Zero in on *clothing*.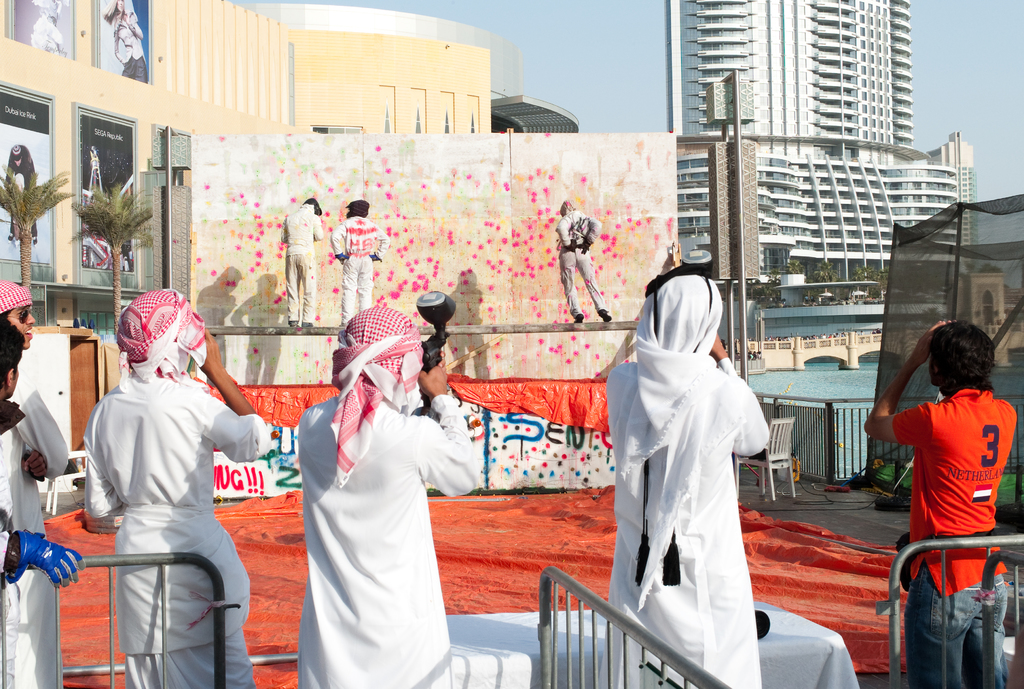
Zeroed in: 298 308 488 688.
